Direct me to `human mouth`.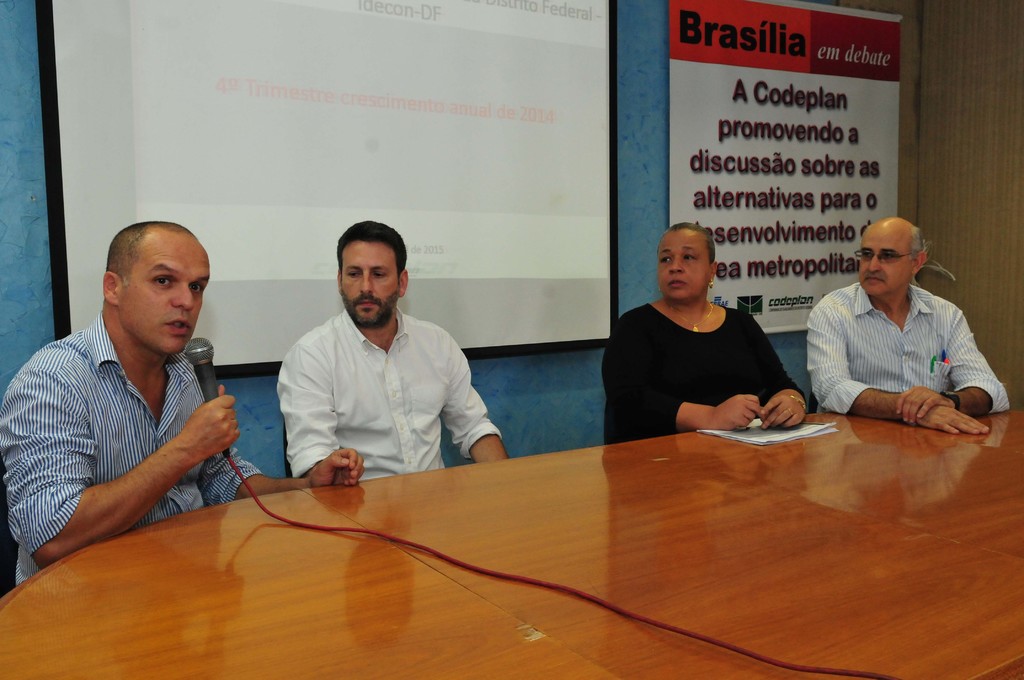
Direction: crop(669, 276, 688, 291).
